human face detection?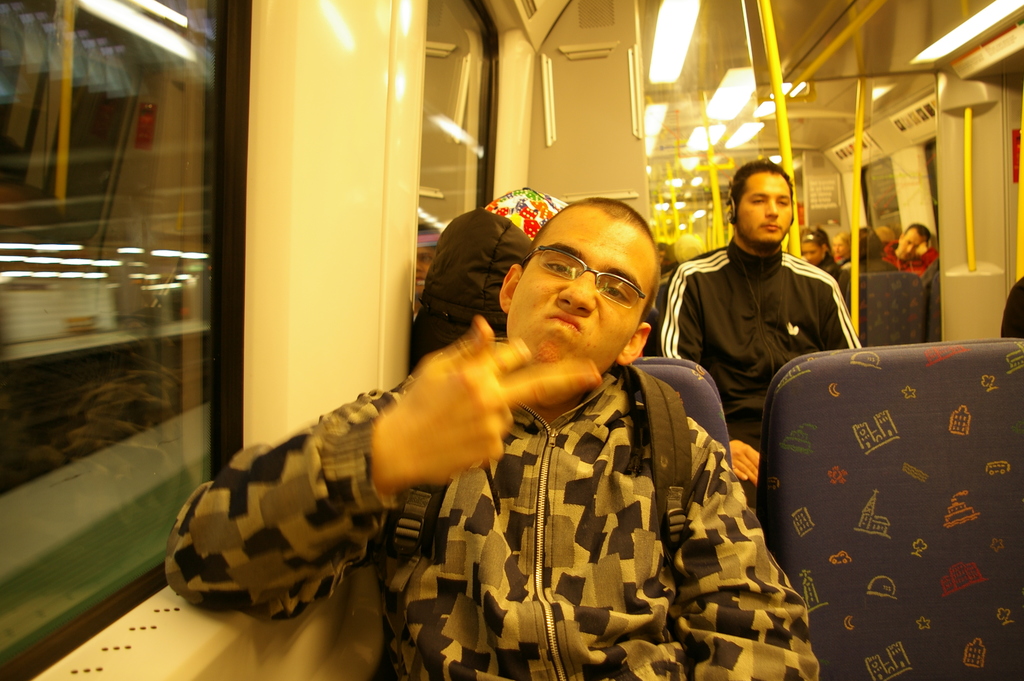
737, 170, 790, 241
